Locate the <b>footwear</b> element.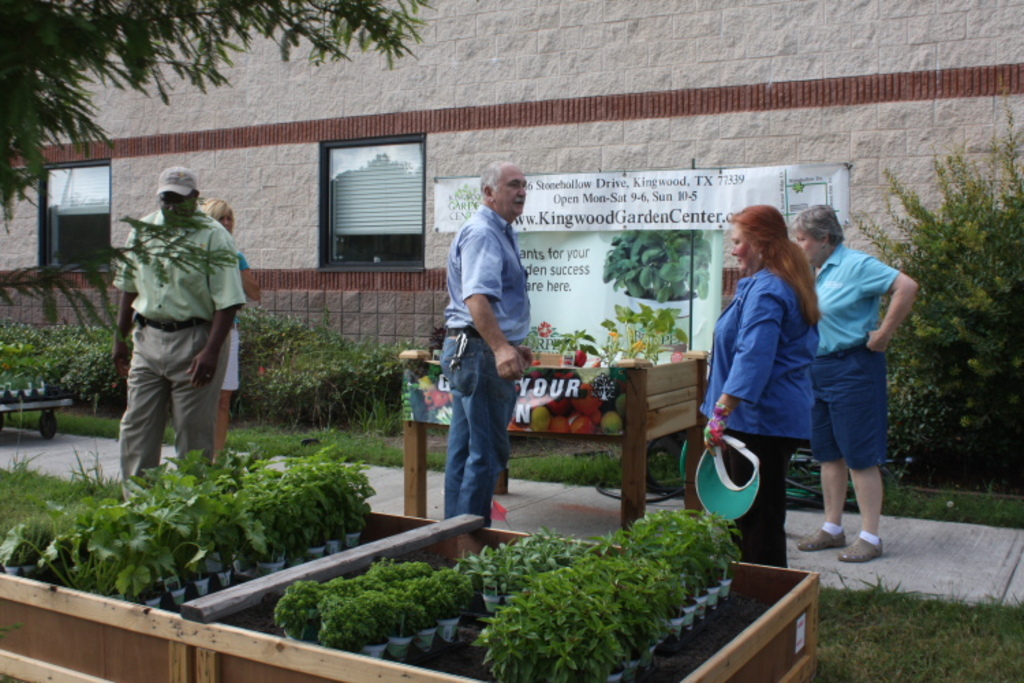
Element bbox: (796,525,851,555).
